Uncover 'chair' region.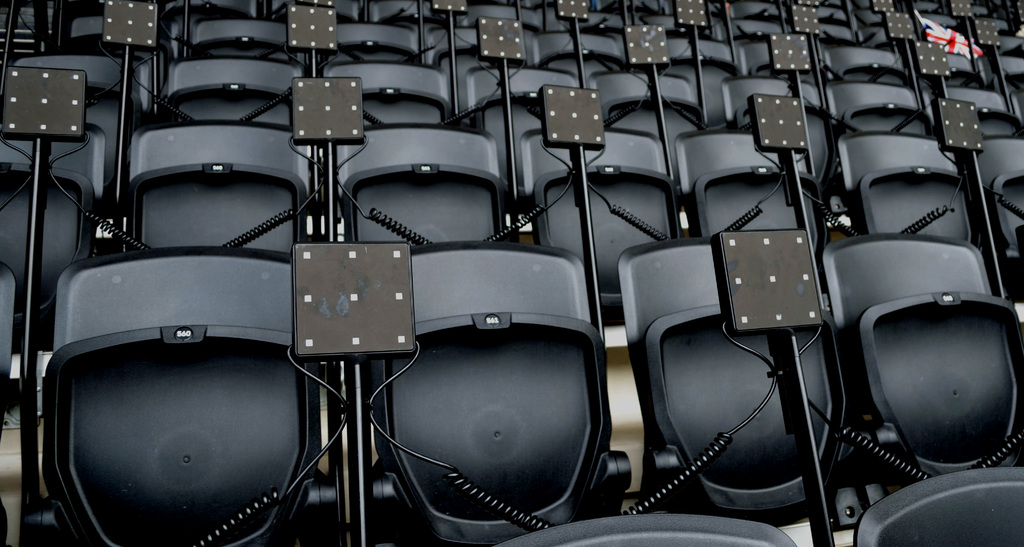
Uncovered: crop(832, 129, 995, 255).
